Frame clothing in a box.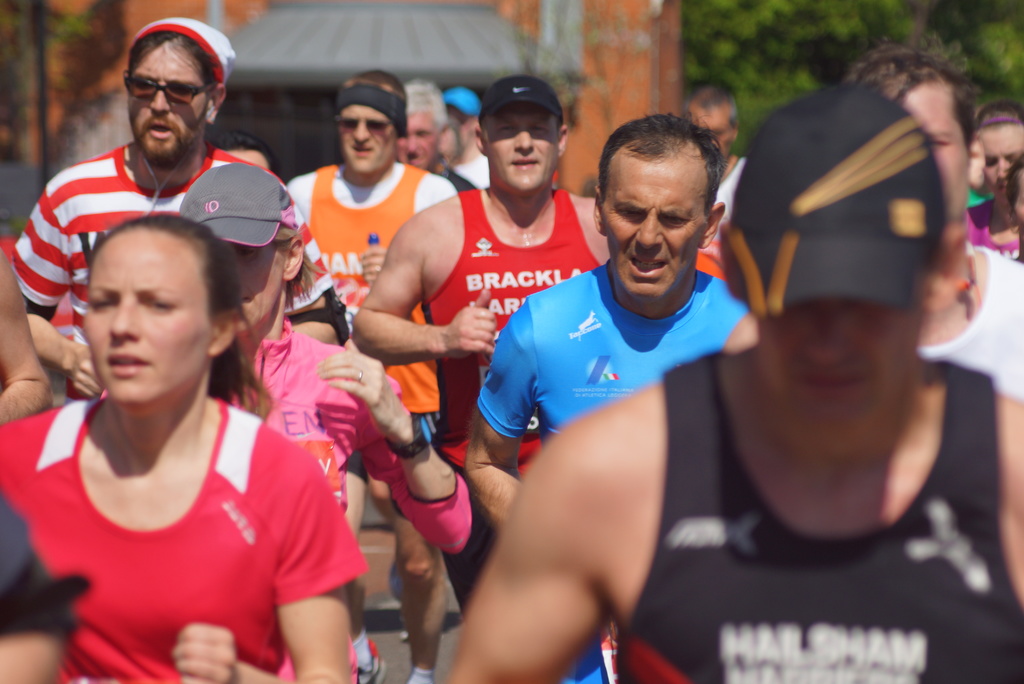
left=40, top=332, right=331, bottom=678.
